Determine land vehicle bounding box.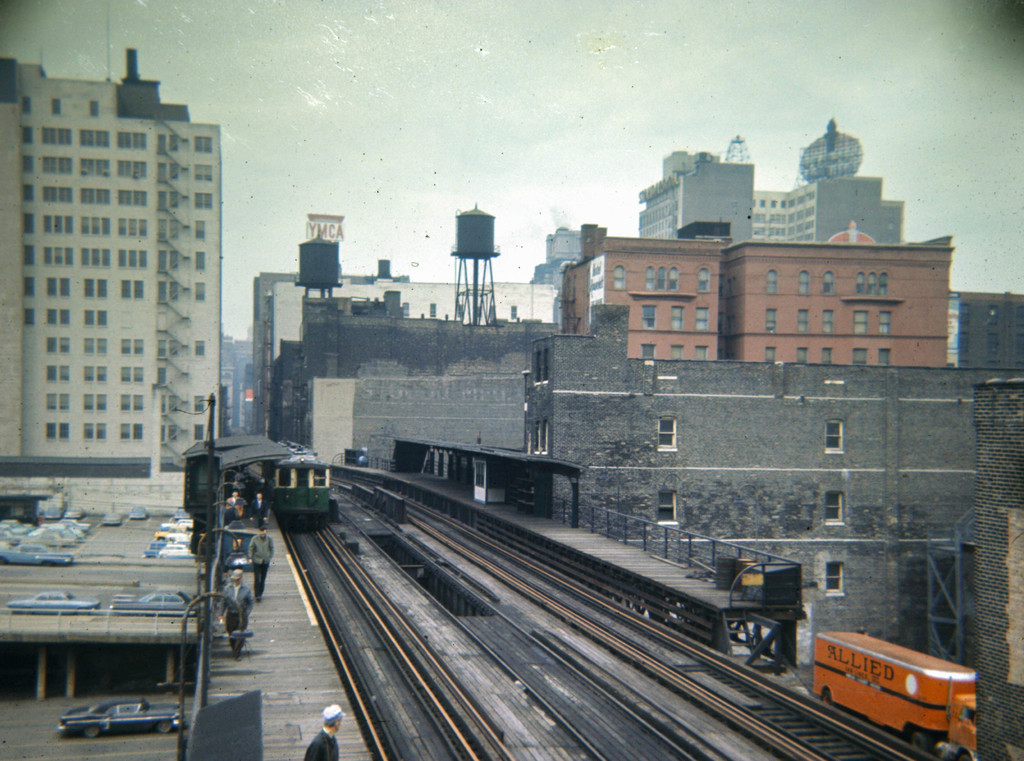
Determined: <bbox>60, 698, 184, 739</bbox>.
